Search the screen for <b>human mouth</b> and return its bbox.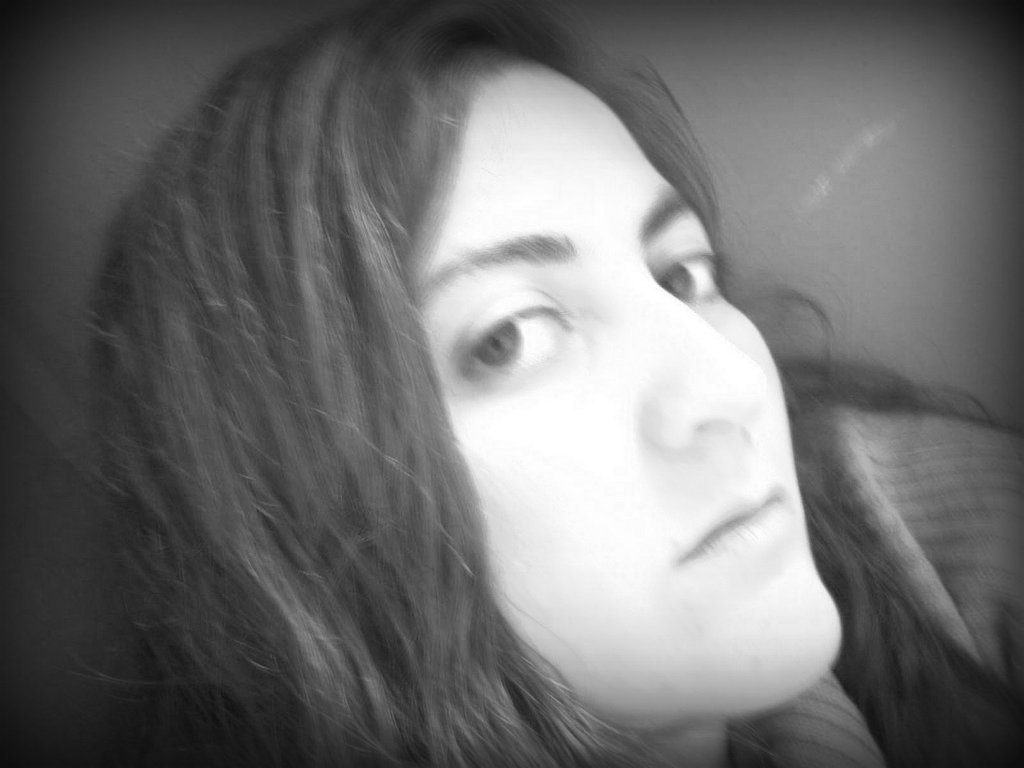
Found: 685, 492, 782, 556.
